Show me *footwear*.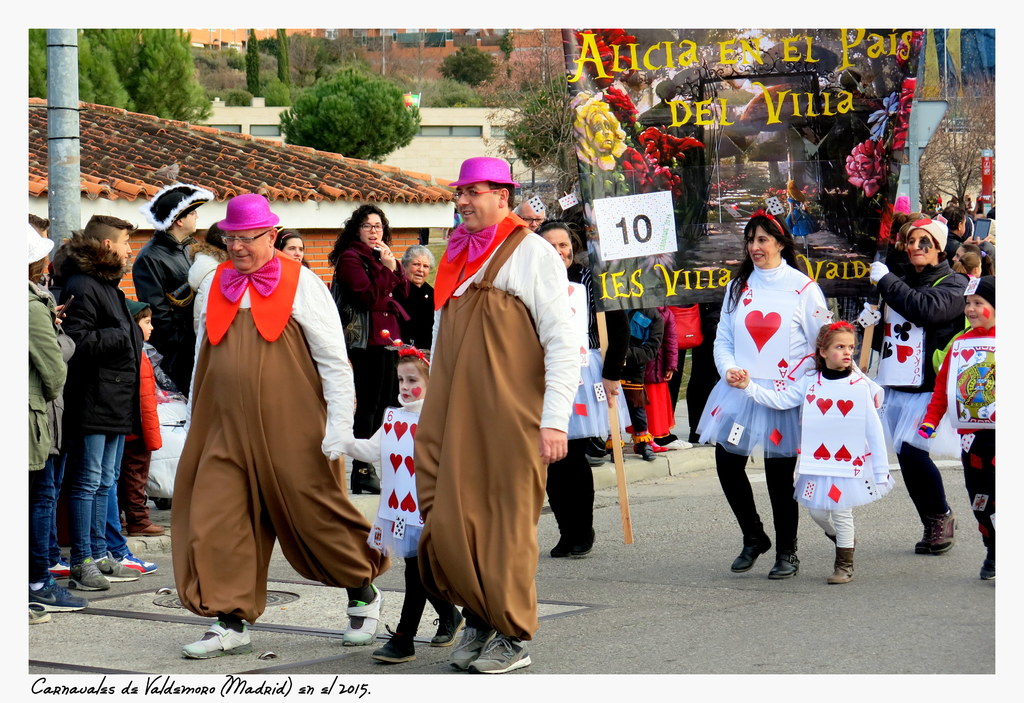
*footwear* is here: {"x1": 95, "y1": 555, "x2": 142, "y2": 585}.
